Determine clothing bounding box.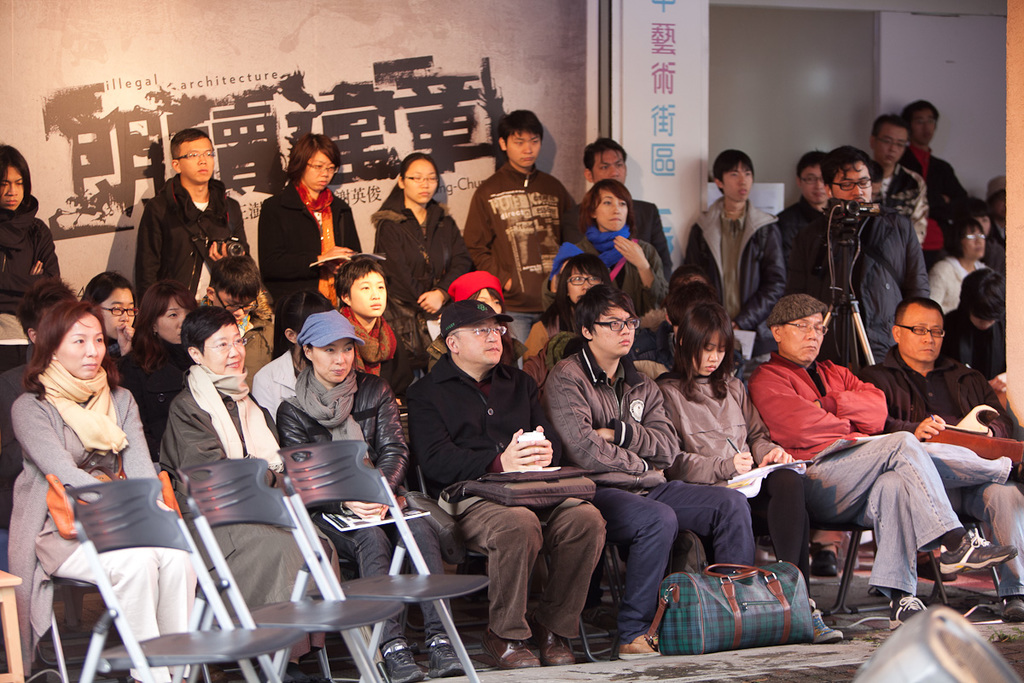
Determined: x1=535, y1=351, x2=765, y2=637.
